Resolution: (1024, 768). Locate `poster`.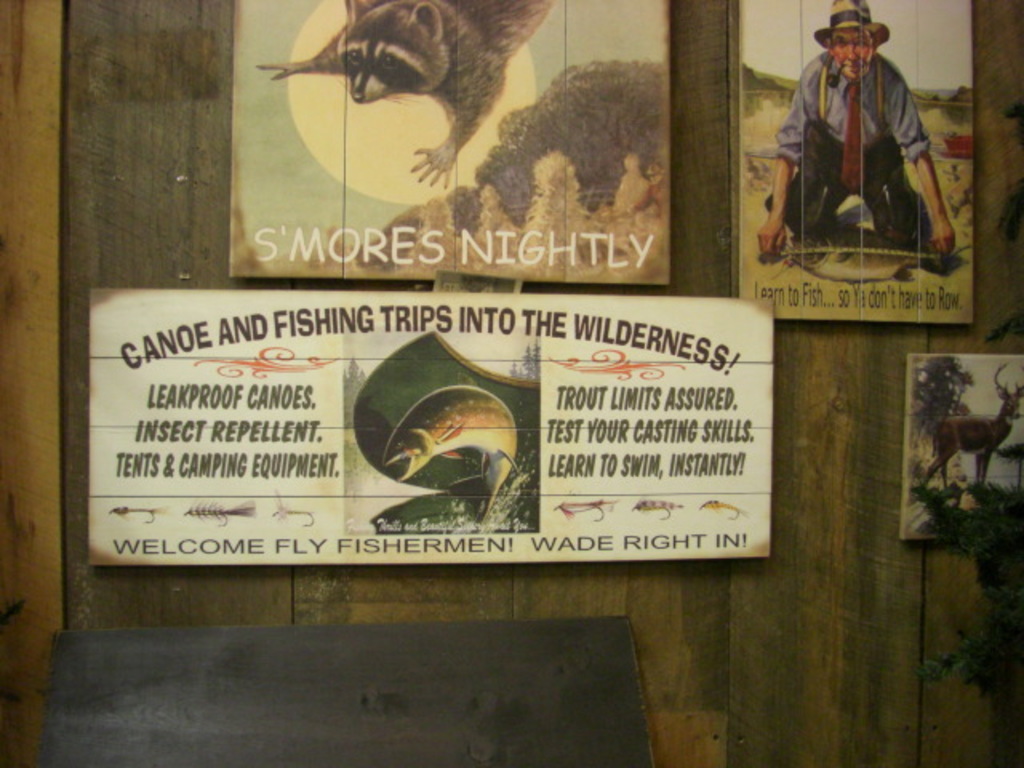
x1=914 y1=347 x2=1018 y2=541.
